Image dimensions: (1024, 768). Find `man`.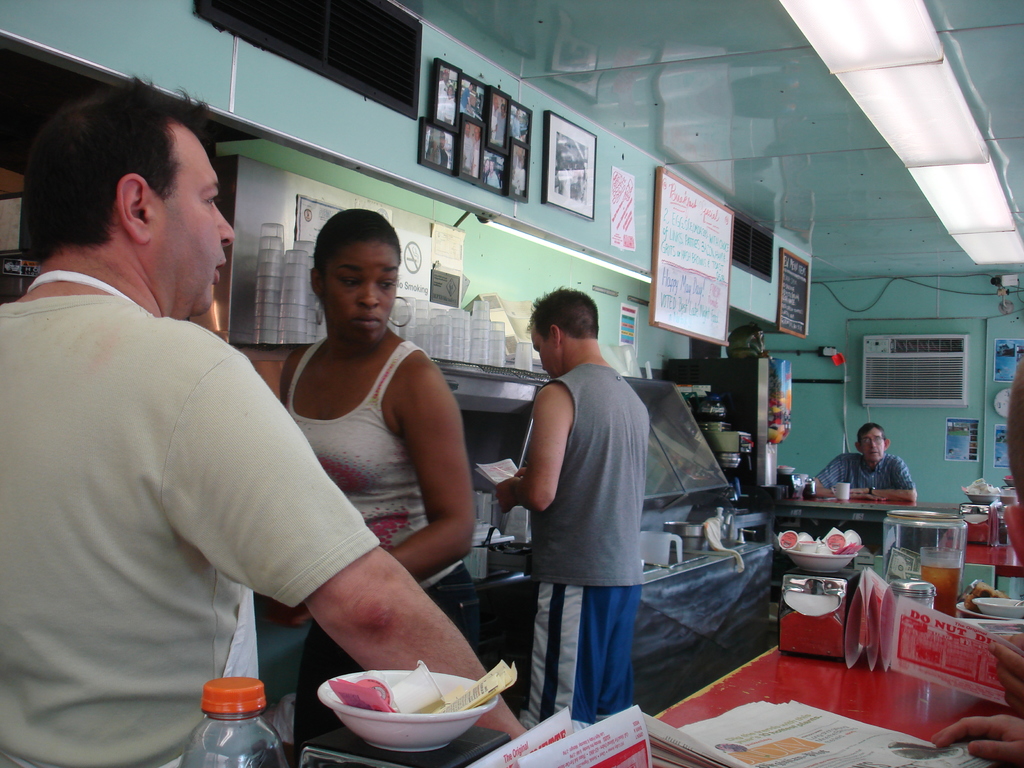
detection(0, 72, 527, 767).
